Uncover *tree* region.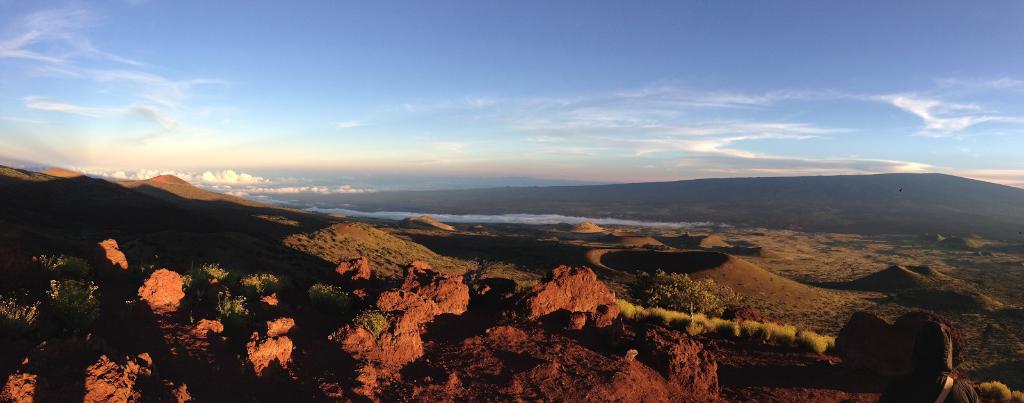
Uncovered: [x1=0, y1=248, x2=105, y2=365].
